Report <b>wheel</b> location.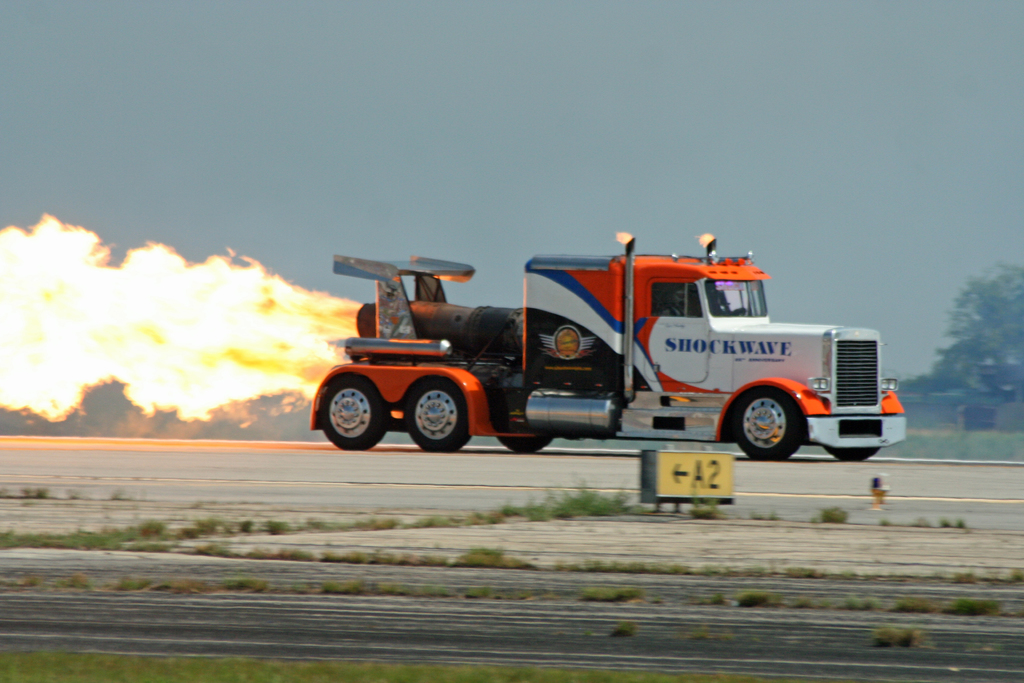
Report: x1=824 y1=445 x2=878 y2=465.
